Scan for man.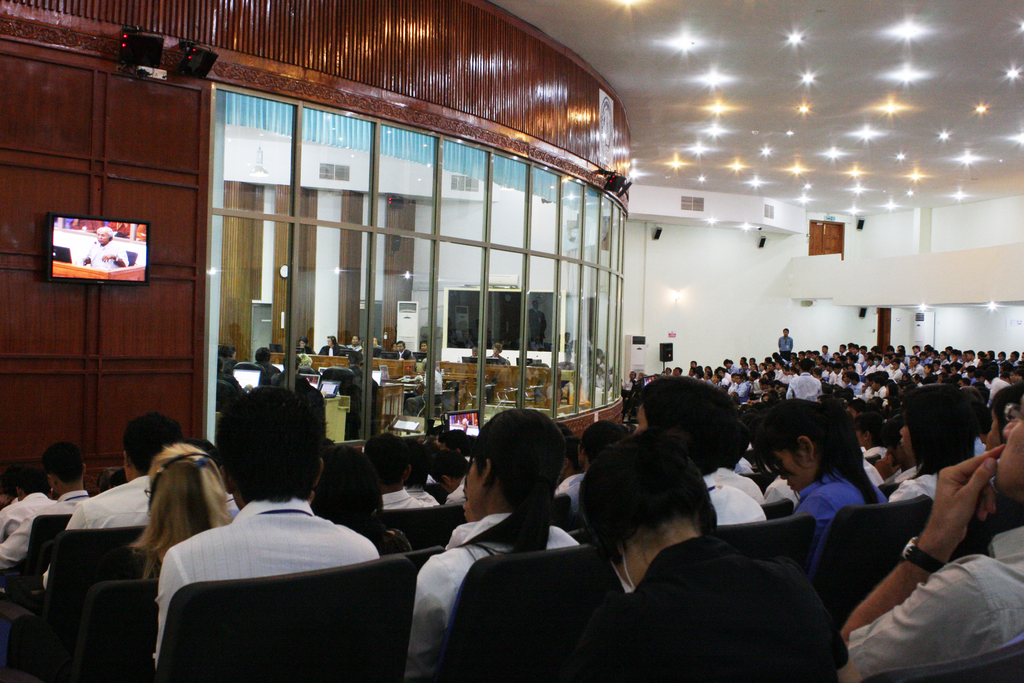
Scan result: (left=487, top=342, right=511, bottom=365).
